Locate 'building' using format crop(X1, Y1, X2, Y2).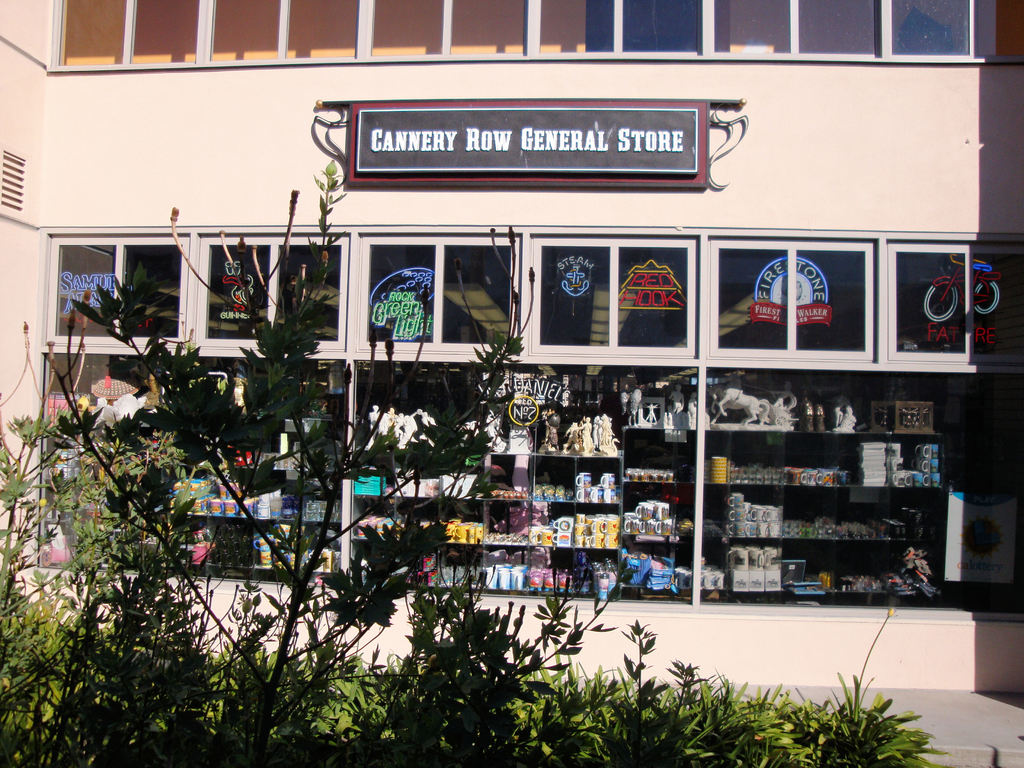
crop(0, 0, 1023, 692).
